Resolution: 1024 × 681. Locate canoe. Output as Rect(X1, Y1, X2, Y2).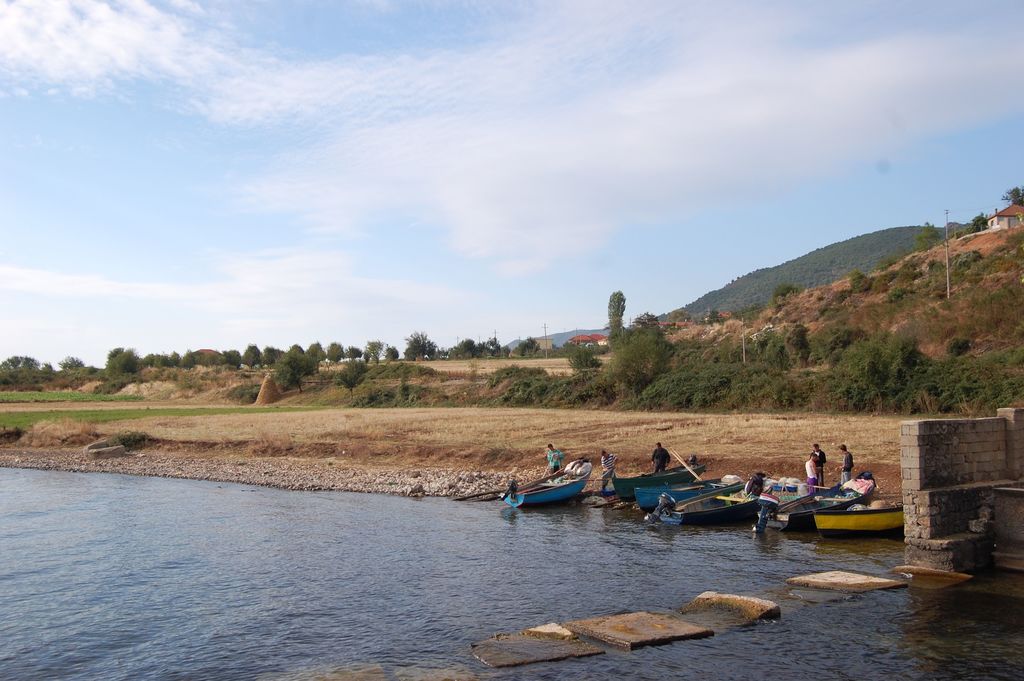
Rect(753, 468, 876, 534).
